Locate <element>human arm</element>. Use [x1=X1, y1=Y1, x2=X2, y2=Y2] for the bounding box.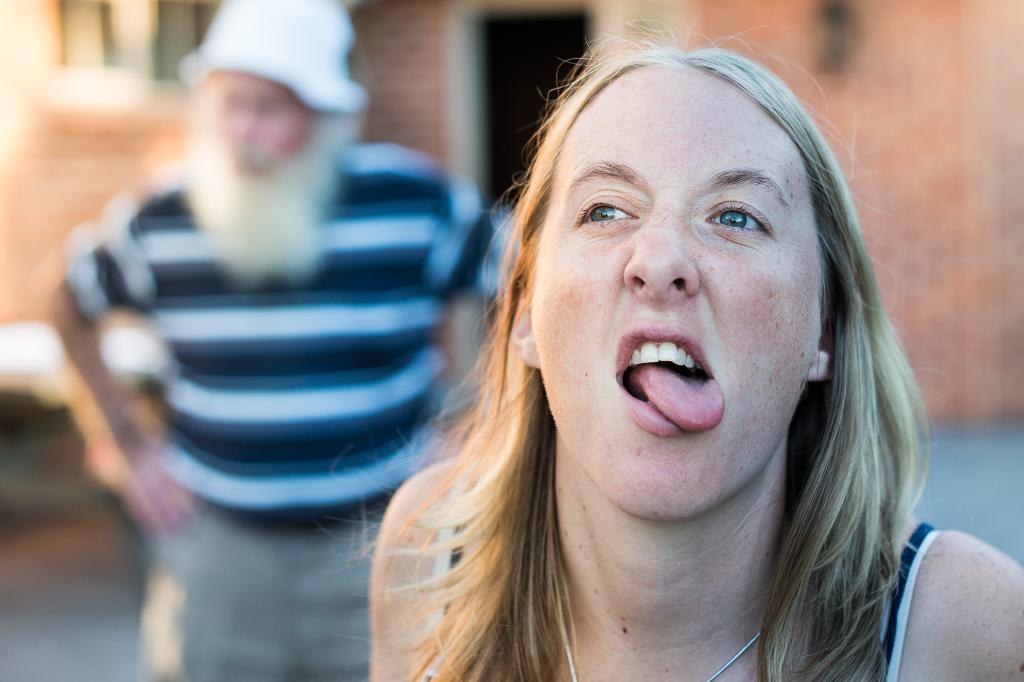
[x1=47, y1=186, x2=197, y2=546].
